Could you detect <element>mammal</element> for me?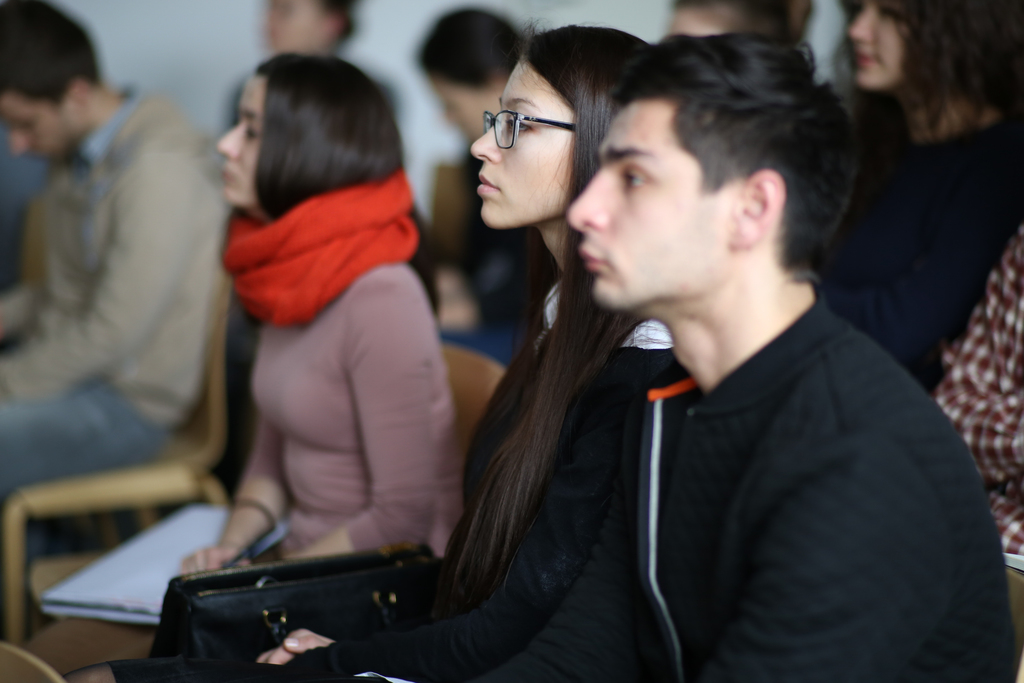
Detection result: BBox(250, 26, 1014, 682).
